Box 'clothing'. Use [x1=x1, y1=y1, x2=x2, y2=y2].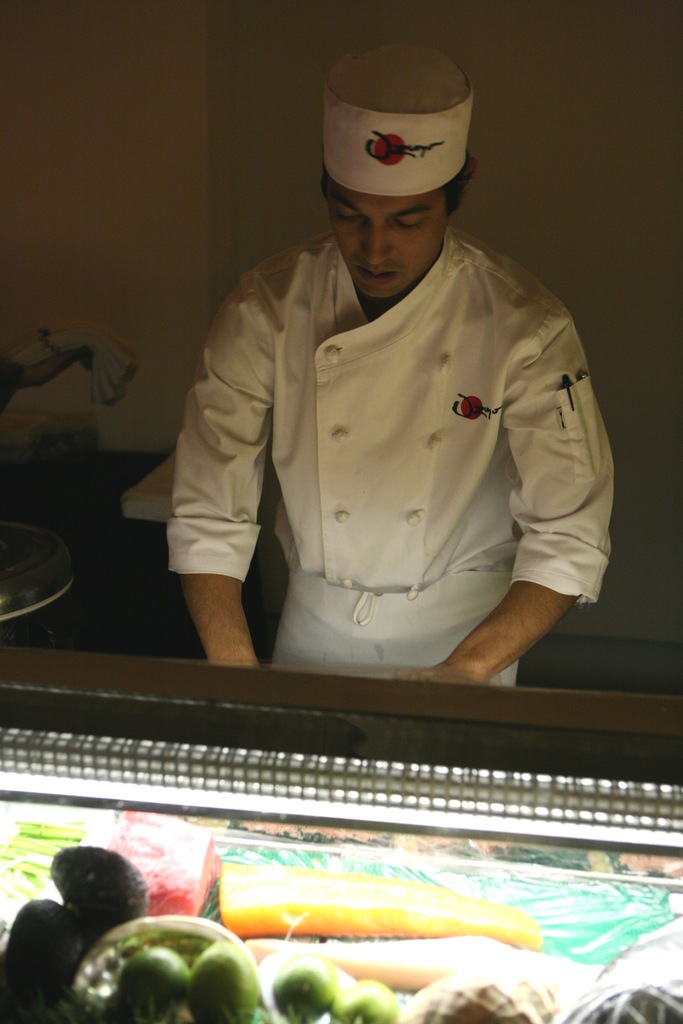
[x1=156, y1=200, x2=620, y2=676].
